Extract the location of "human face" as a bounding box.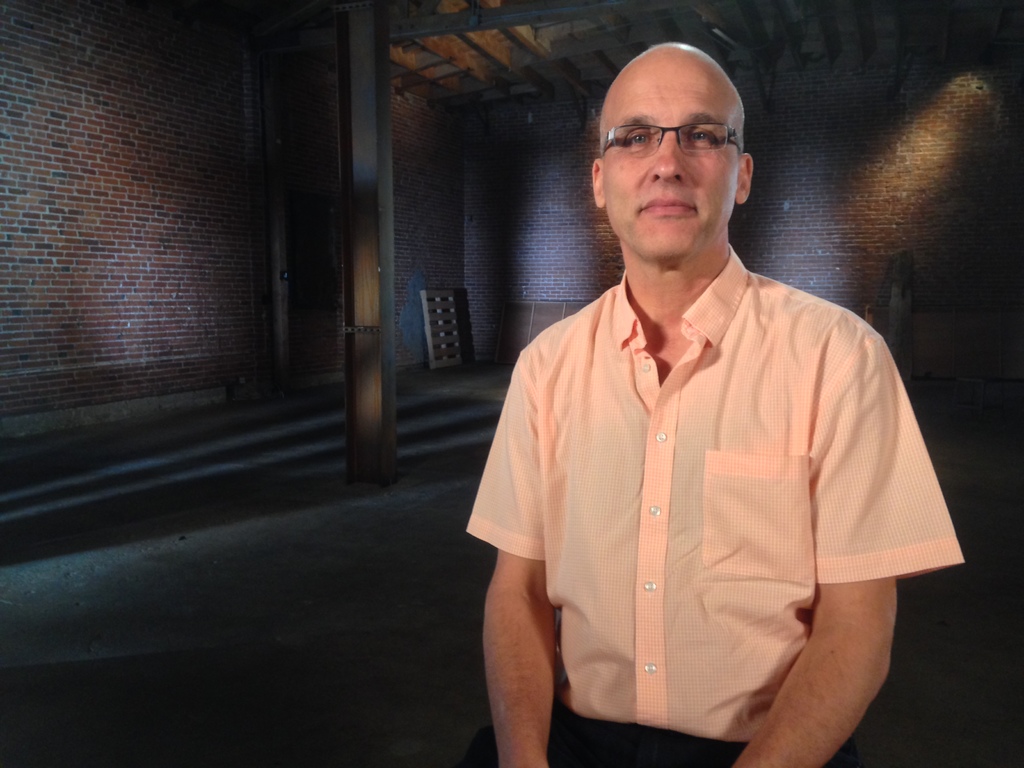
pyautogui.locateOnScreen(598, 52, 746, 256).
